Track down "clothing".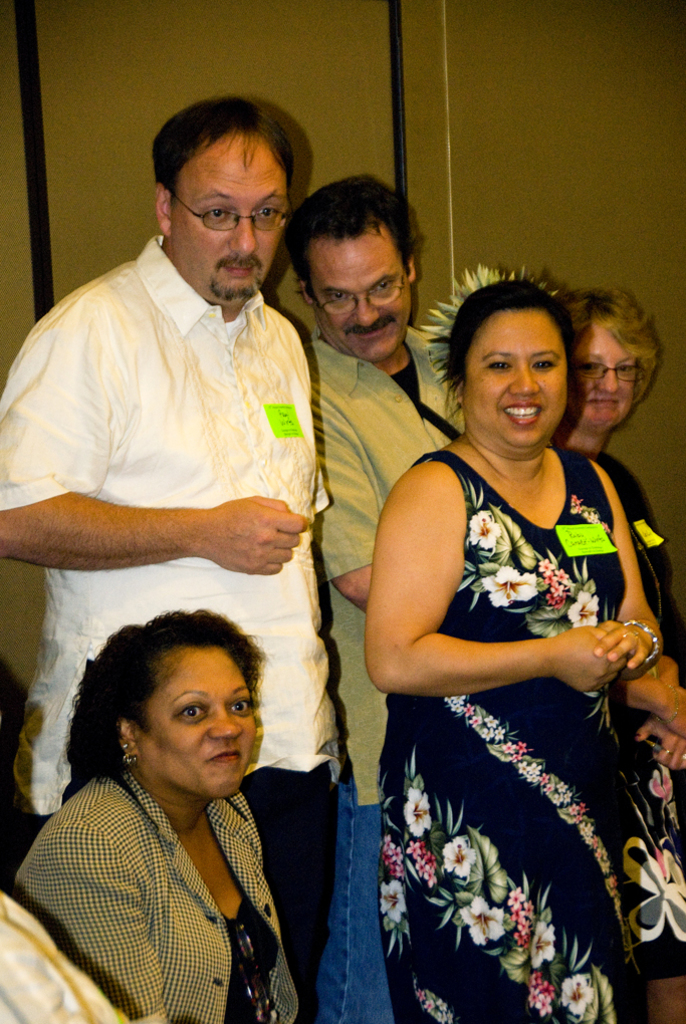
Tracked to [x1=378, y1=438, x2=651, y2=1023].
